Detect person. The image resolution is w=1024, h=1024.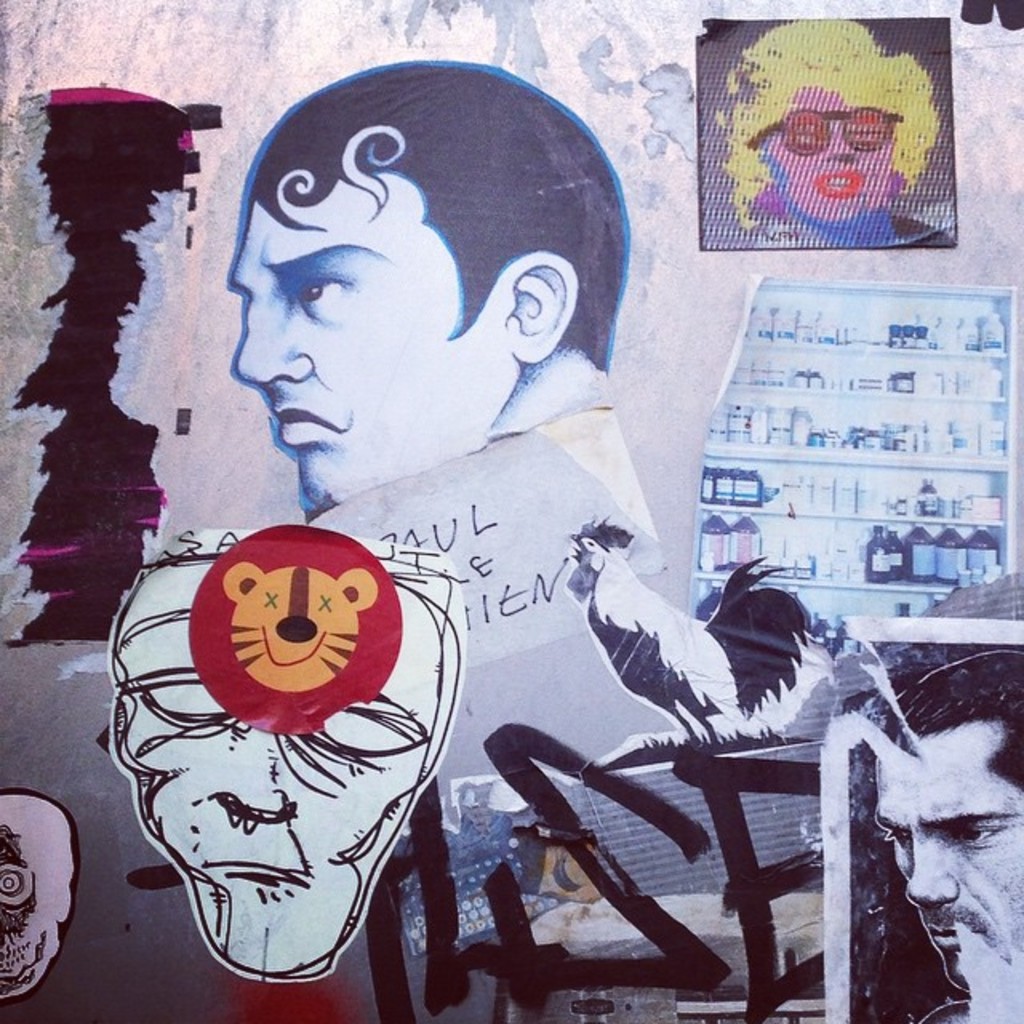
l=861, t=648, r=1022, b=1022.
